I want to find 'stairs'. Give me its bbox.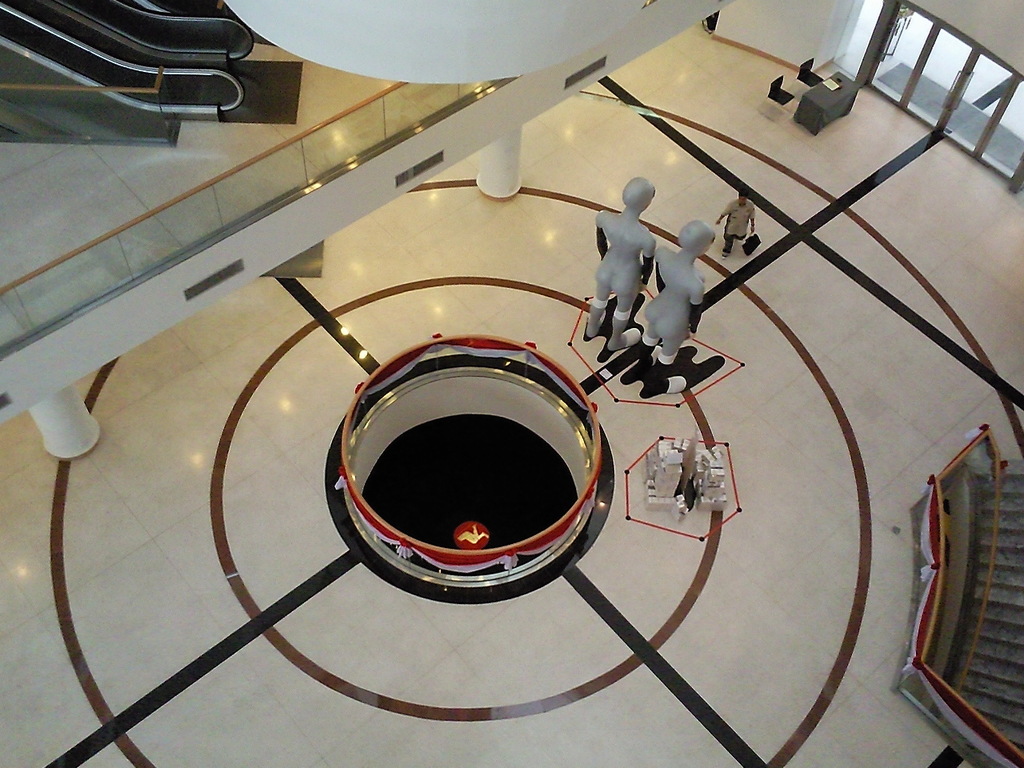
0 0 202 104.
